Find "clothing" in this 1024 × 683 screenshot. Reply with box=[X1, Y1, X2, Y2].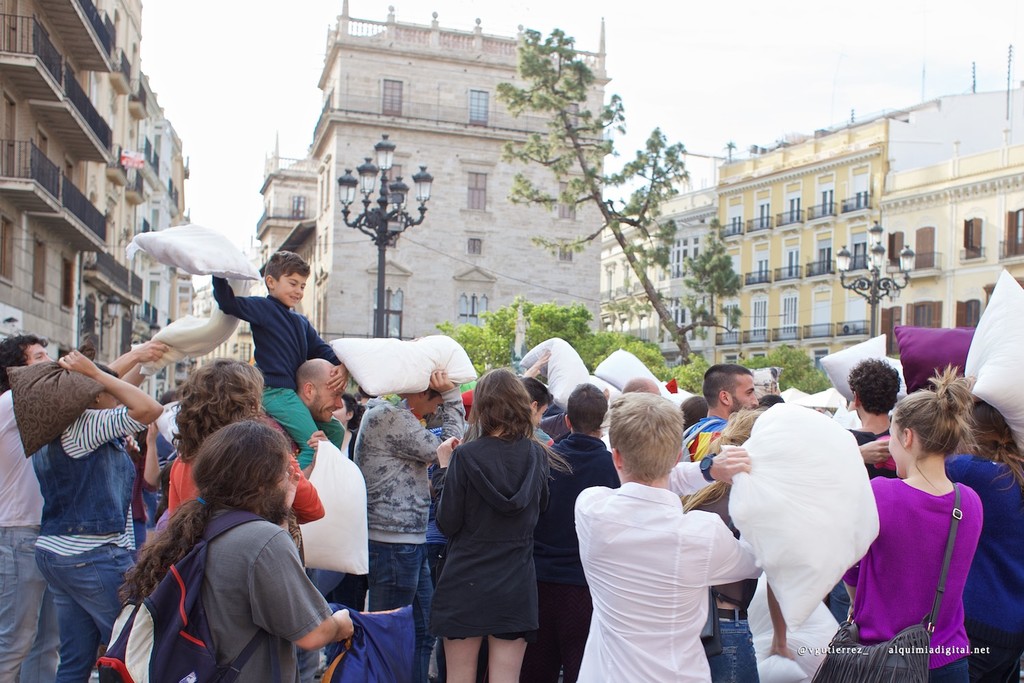
box=[841, 475, 982, 679].
